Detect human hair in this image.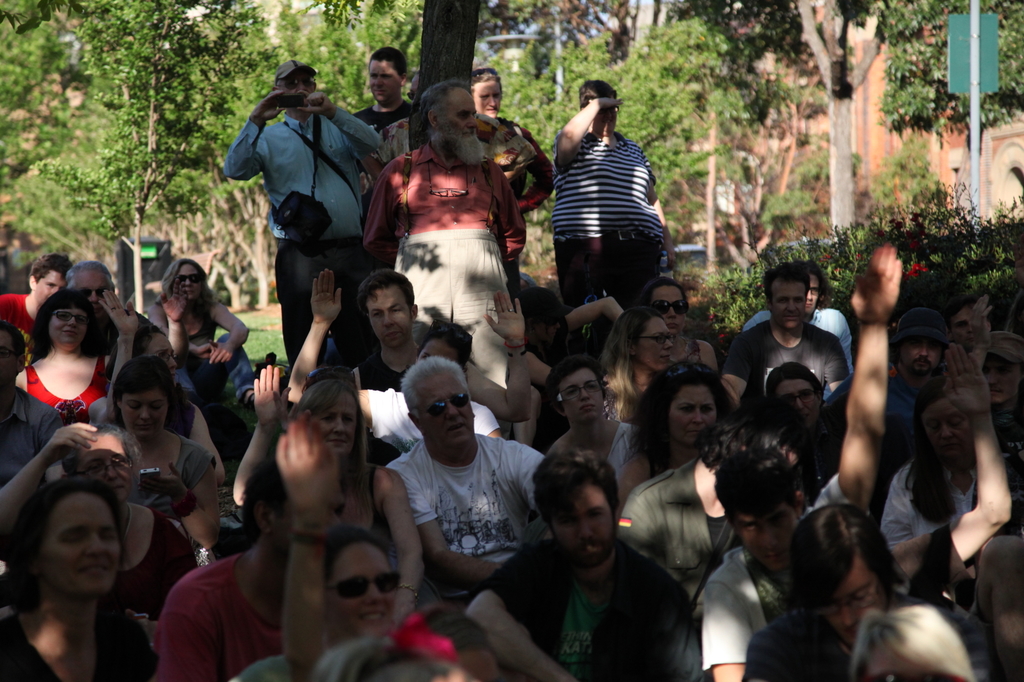
Detection: bbox=[302, 366, 358, 401].
